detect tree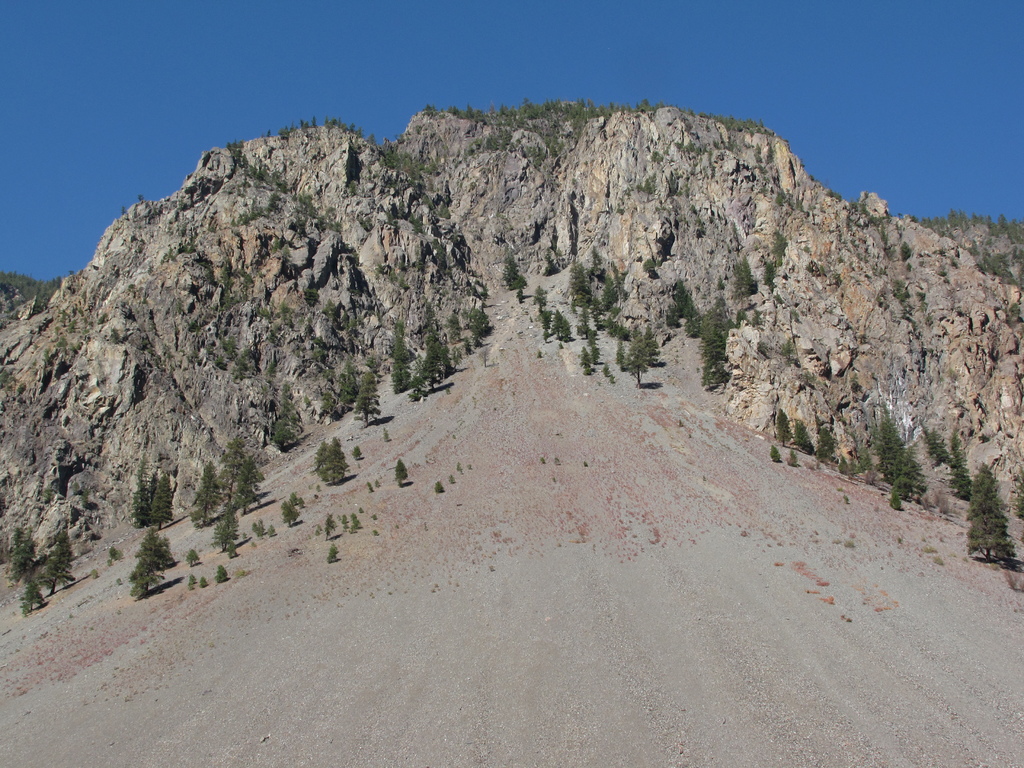
locate(621, 336, 653, 387)
